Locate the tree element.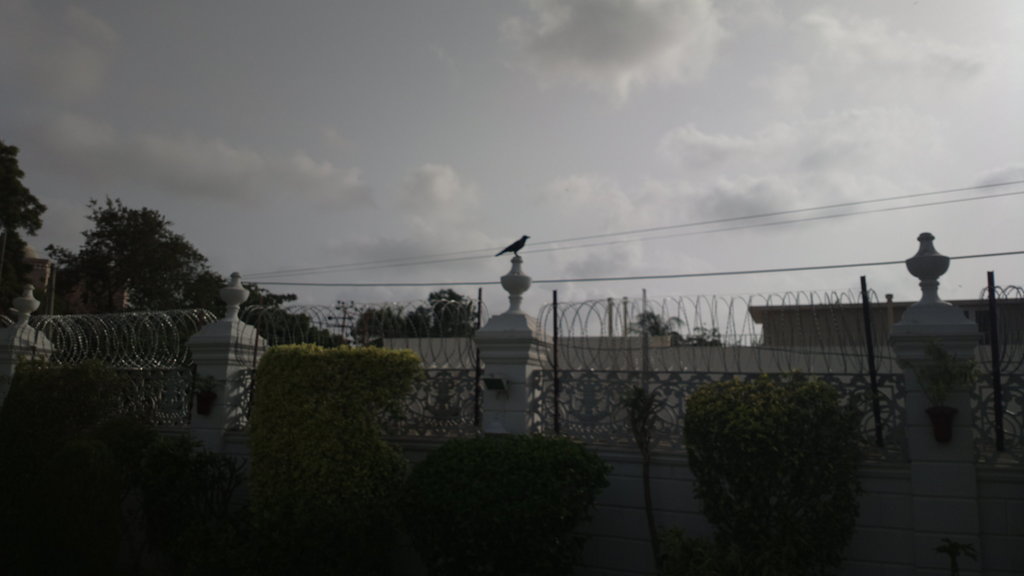
Element bbox: x1=58, y1=190, x2=214, y2=311.
